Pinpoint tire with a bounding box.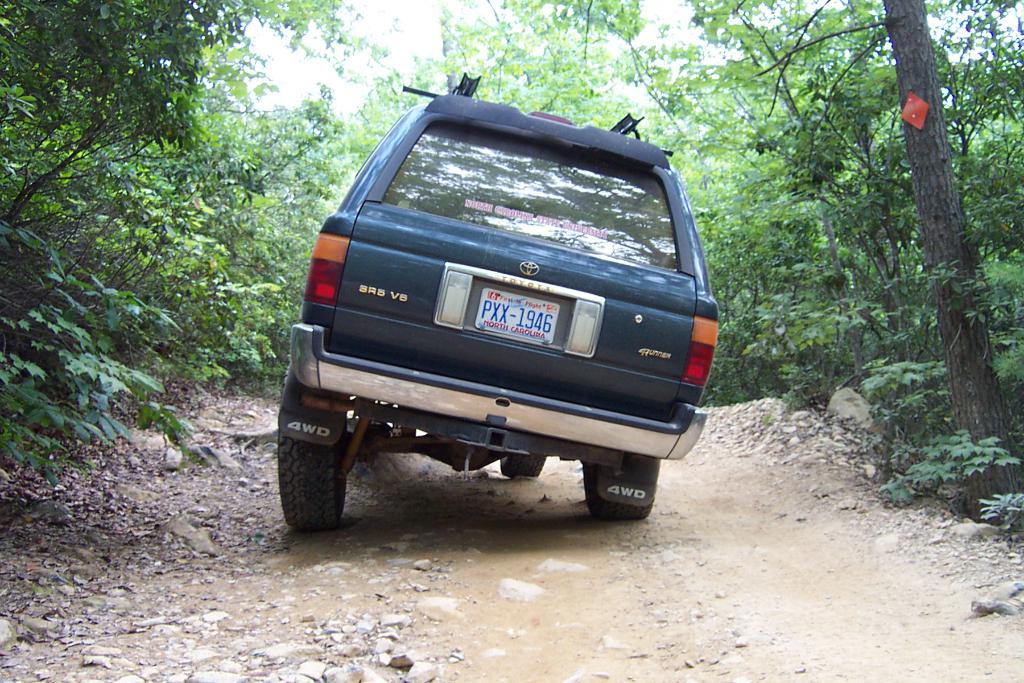
bbox=[588, 454, 661, 521].
